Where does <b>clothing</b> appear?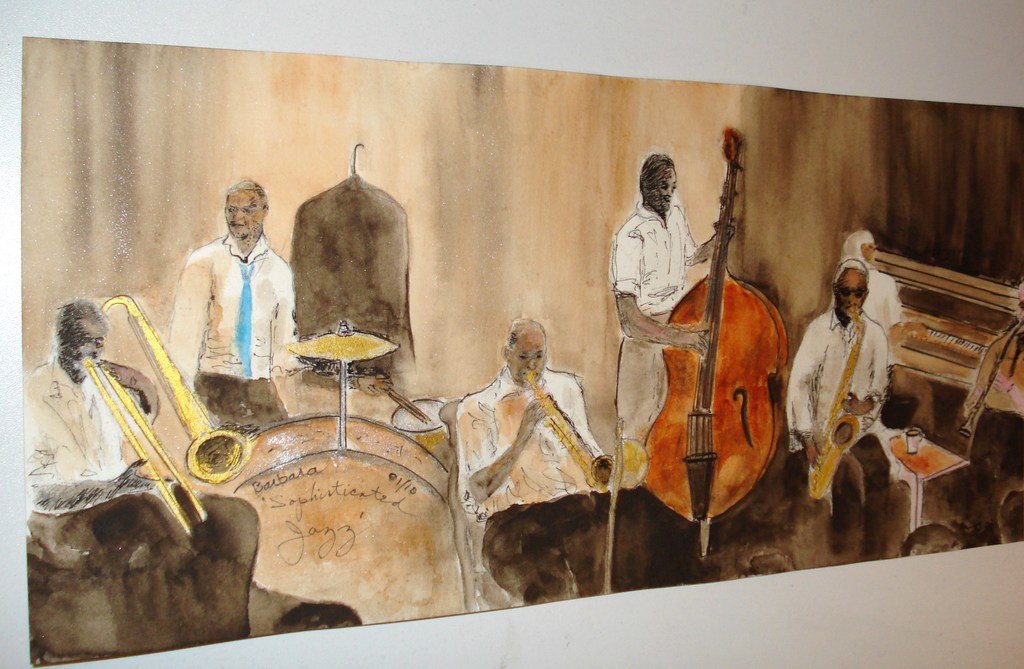
Appears at 20:355:162:499.
